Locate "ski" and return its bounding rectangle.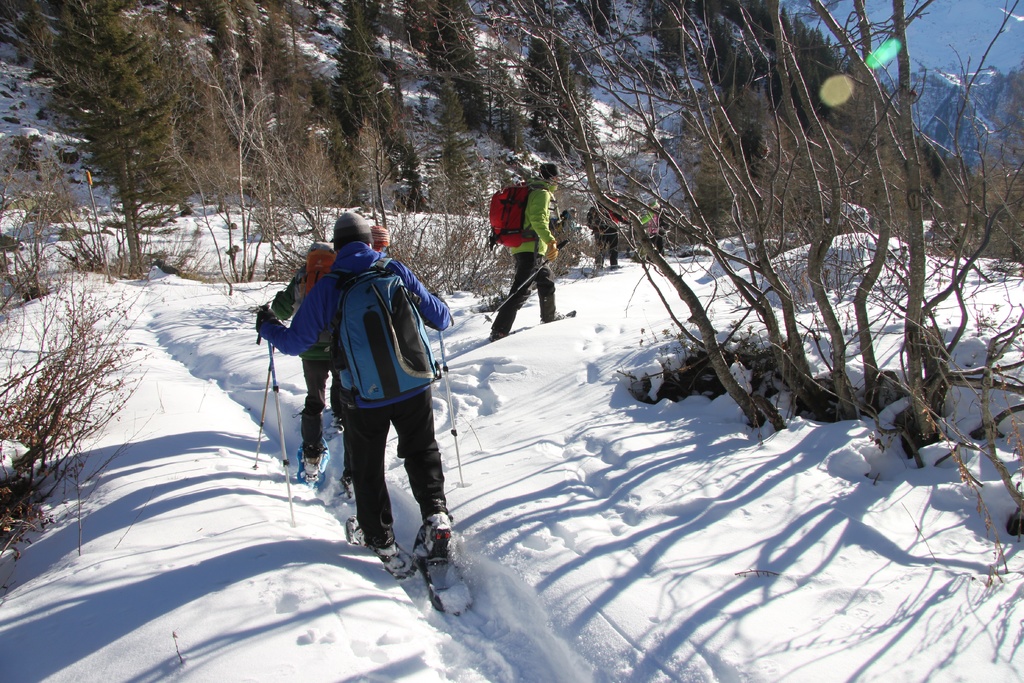
pyautogui.locateOnScreen(348, 511, 421, 582).
